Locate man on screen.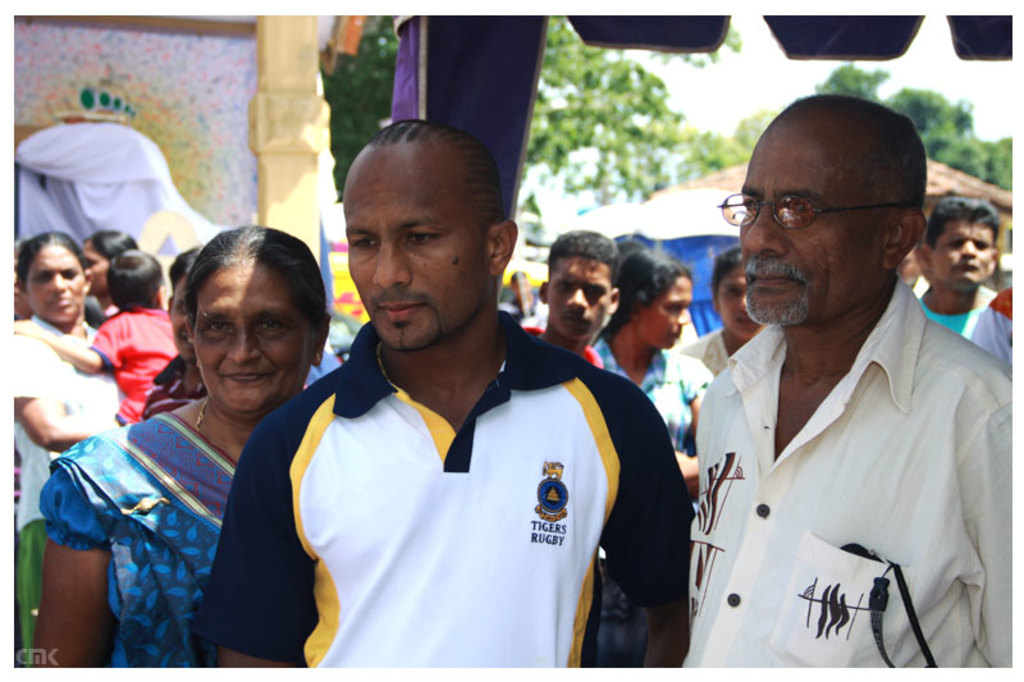
On screen at box(677, 88, 1015, 673).
